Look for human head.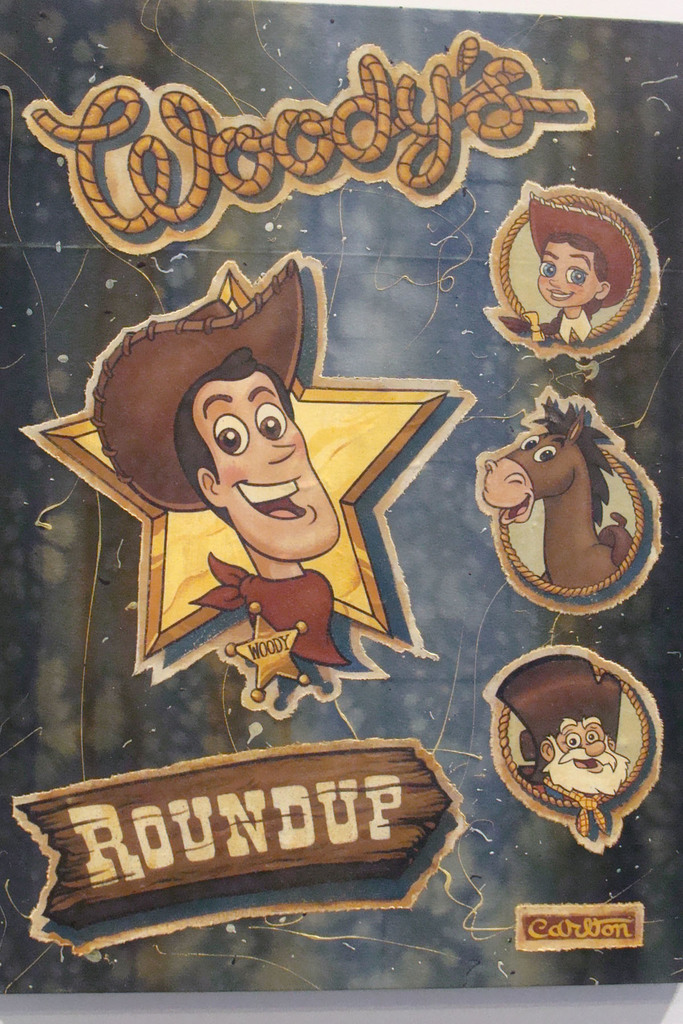
Found: Rect(81, 260, 342, 568).
